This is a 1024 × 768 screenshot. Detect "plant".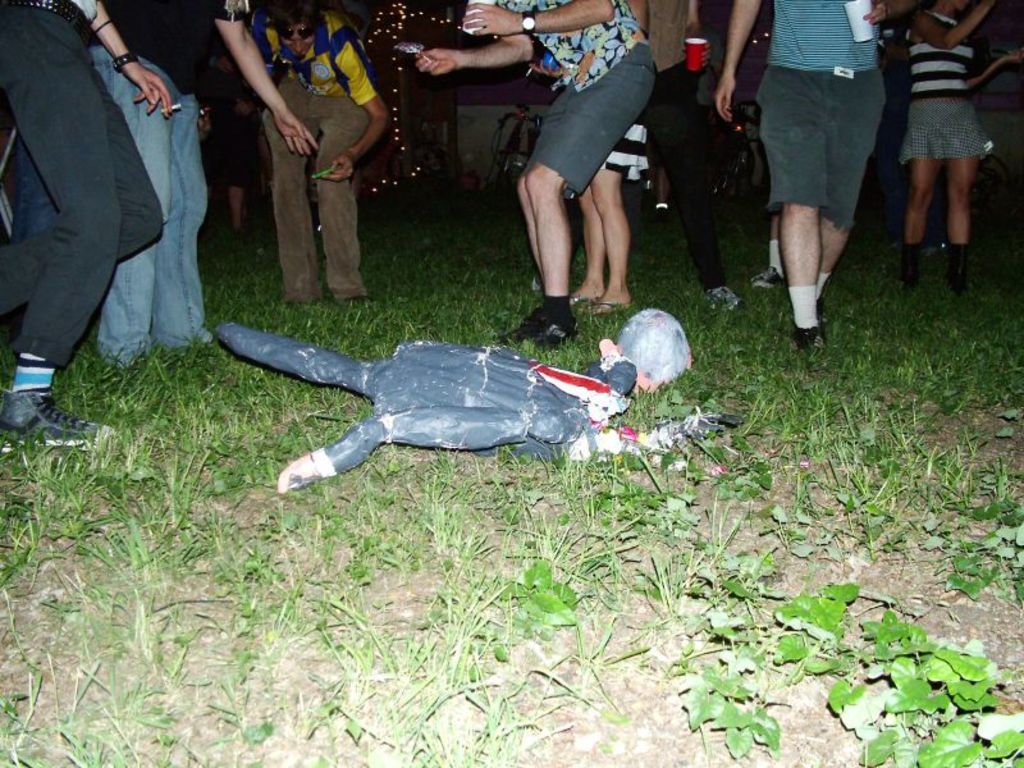
x1=768, y1=623, x2=1006, y2=760.
